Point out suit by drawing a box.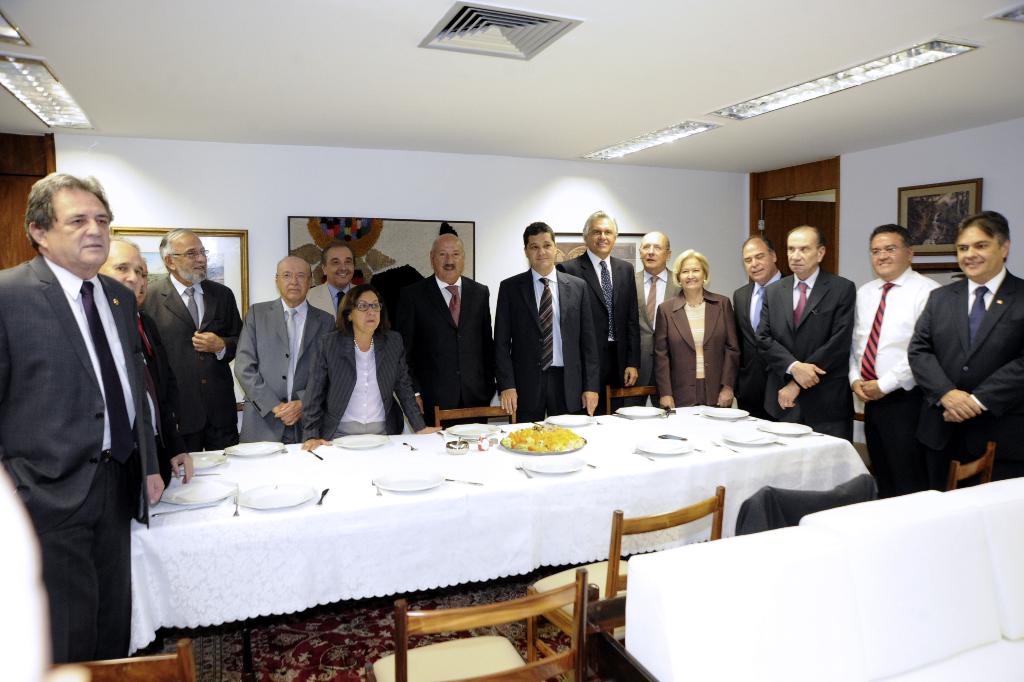
{"x1": 728, "y1": 270, "x2": 790, "y2": 420}.
